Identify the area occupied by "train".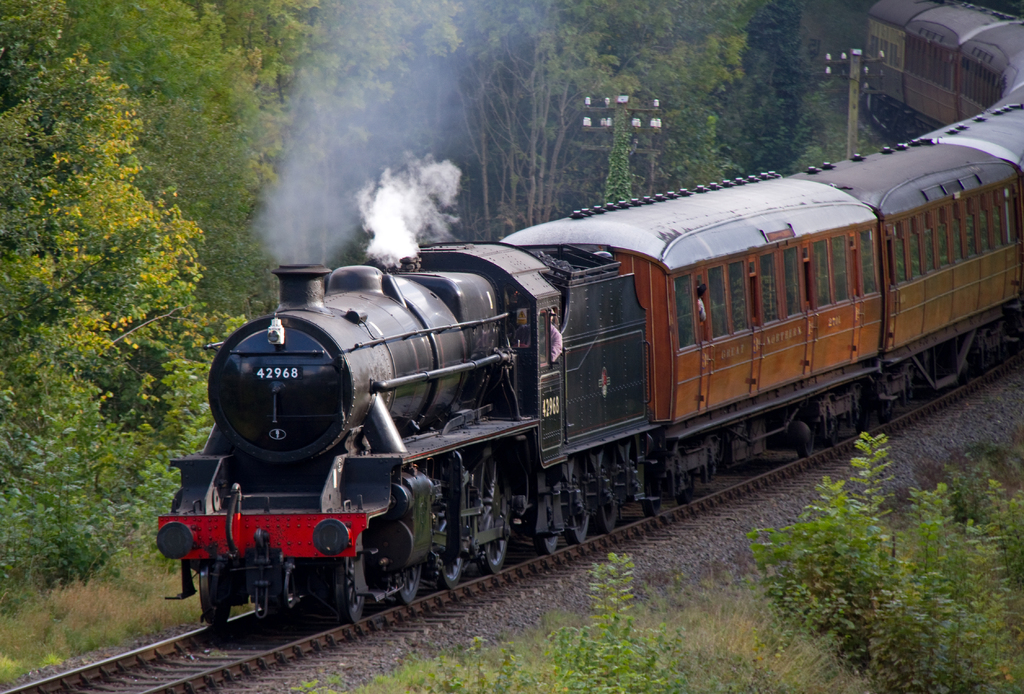
Area: rect(156, 0, 1023, 629).
